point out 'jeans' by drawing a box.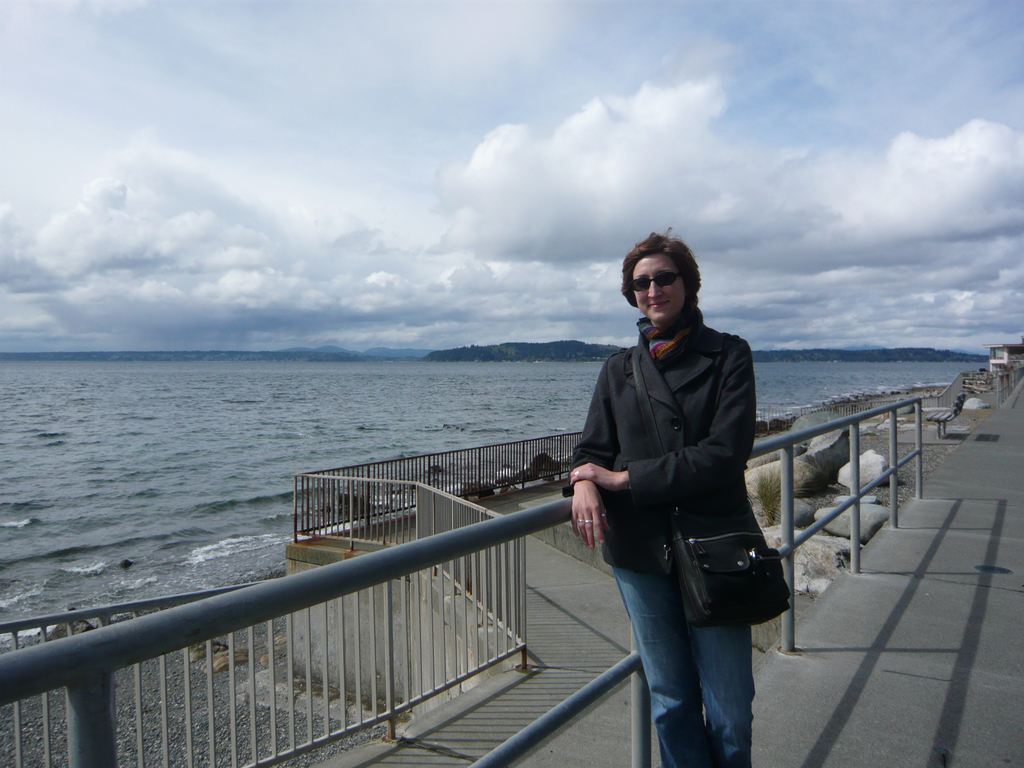
region(610, 572, 752, 767).
